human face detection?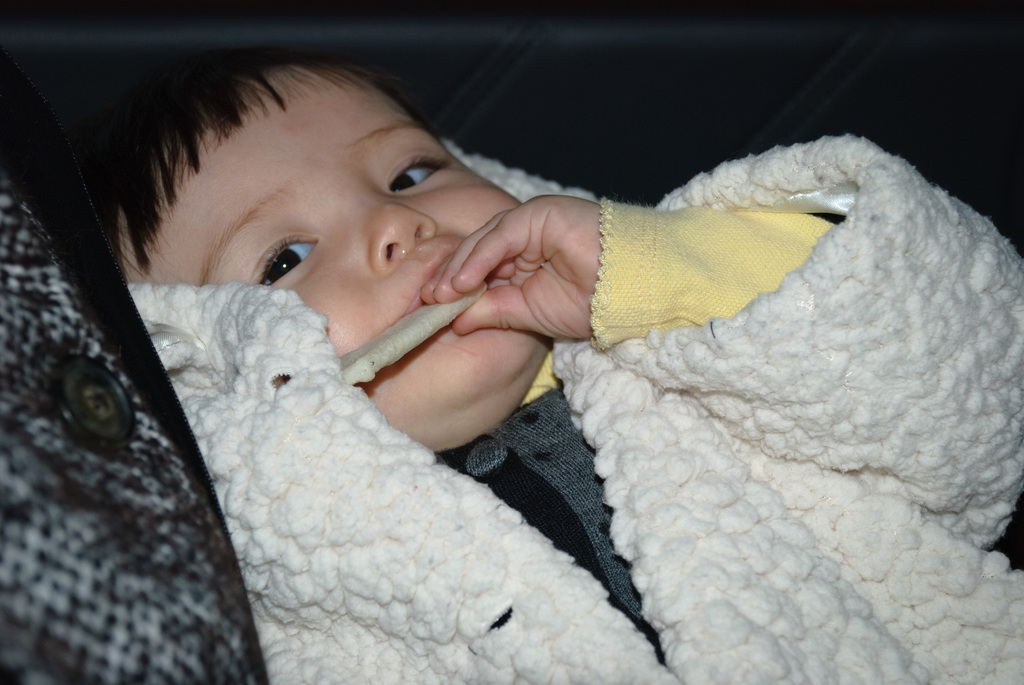
{"x1": 122, "y1": 67, "x2": 552, "y2": 454}
